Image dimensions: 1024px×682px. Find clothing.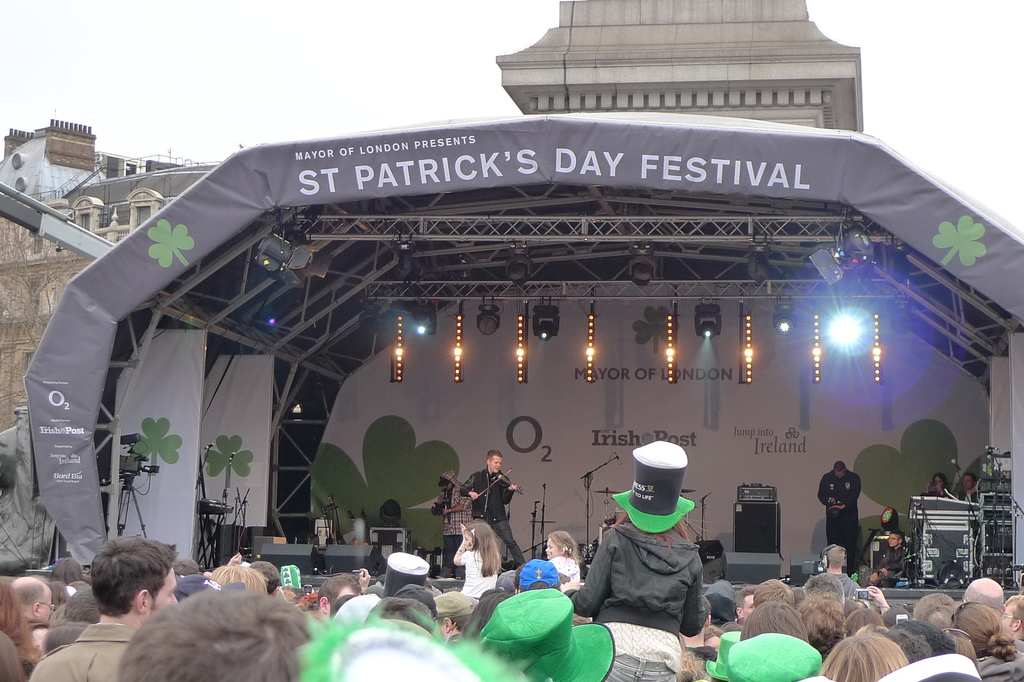
{"left": 31, "top": 620, "right": 132, "bottom": 681}.
